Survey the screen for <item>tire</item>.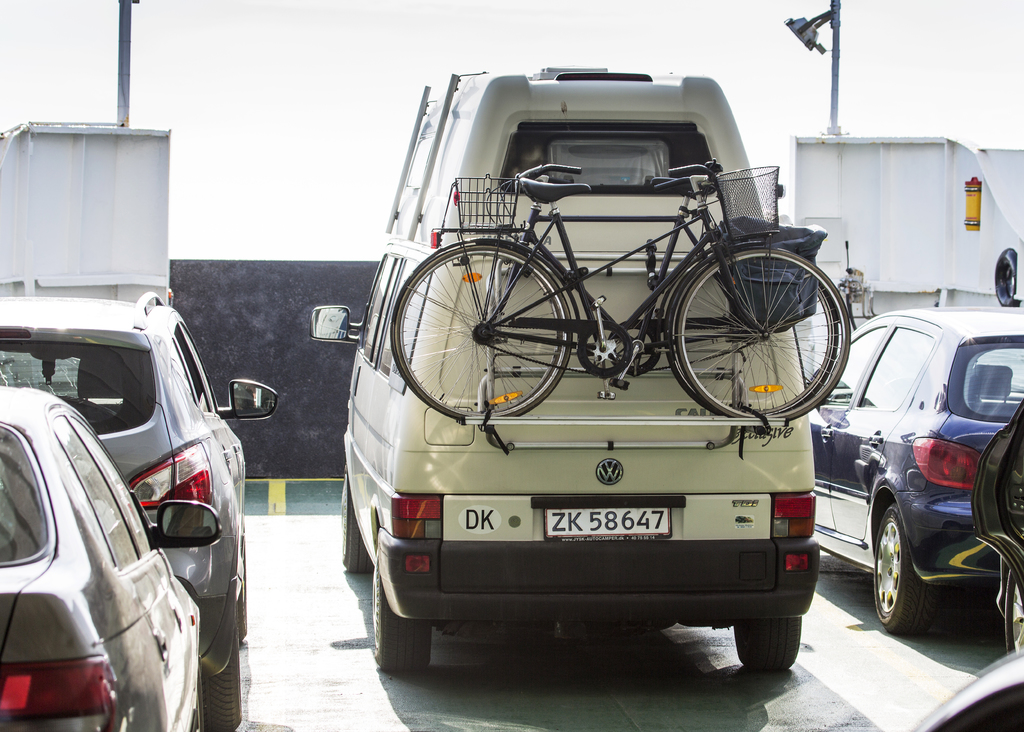
Survey found: (left=374, top=546, right=432, bottom=671).
